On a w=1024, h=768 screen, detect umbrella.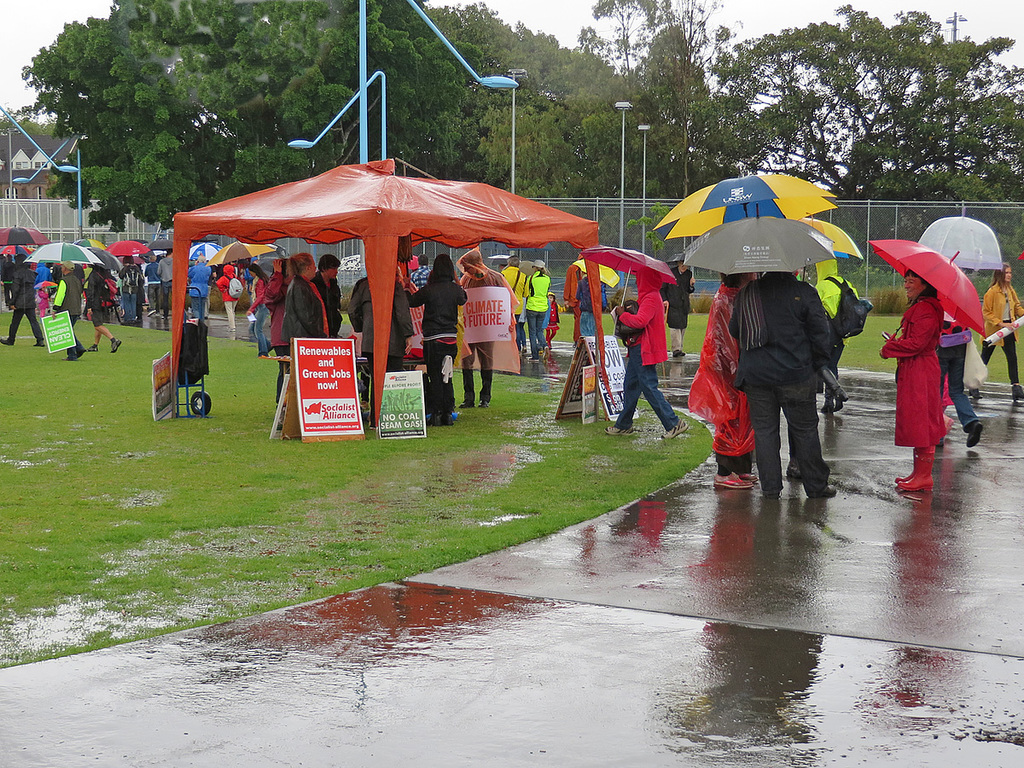
652/172/827/238.
